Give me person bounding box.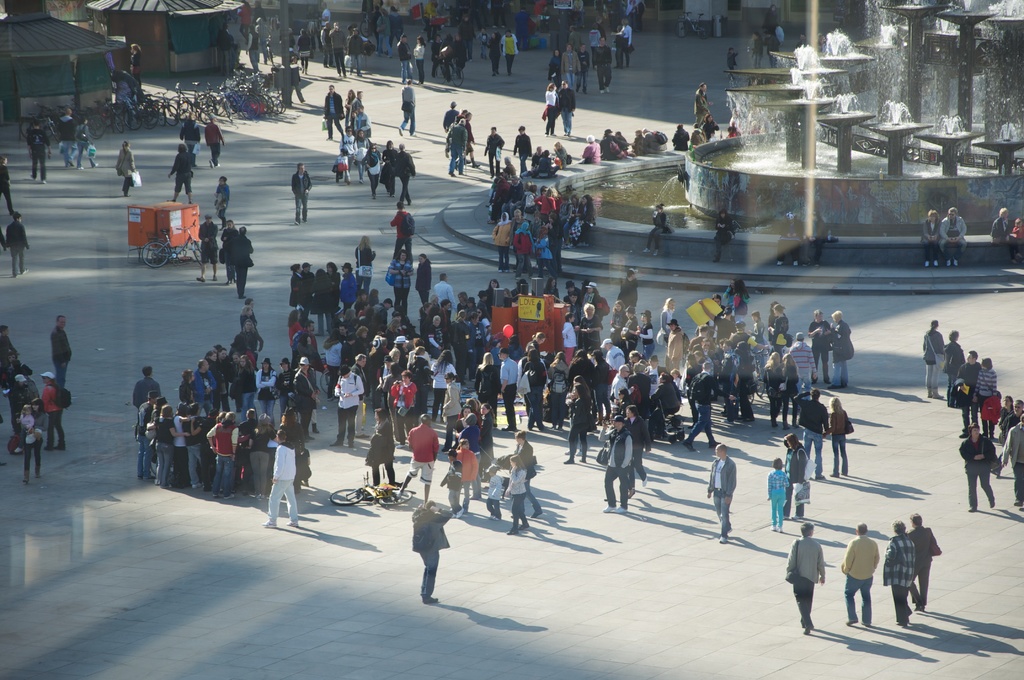
300, 257, 312, 294.
